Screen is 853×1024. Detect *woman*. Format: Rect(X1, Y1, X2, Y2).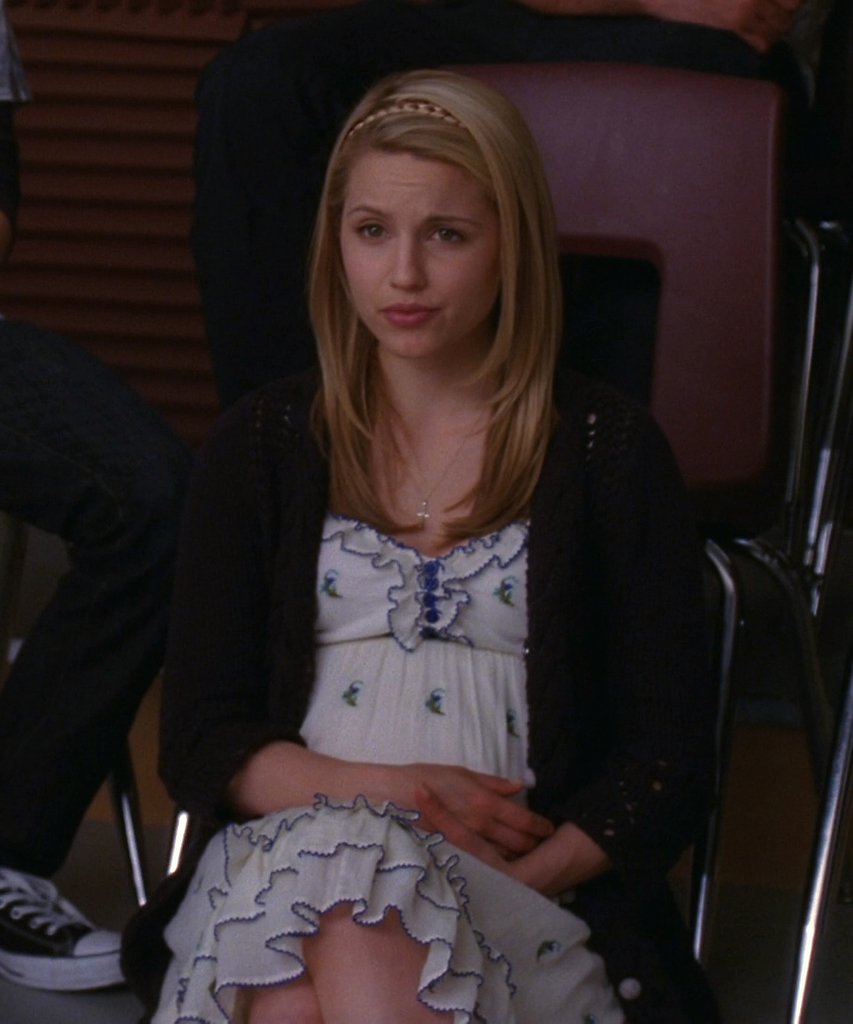
Rect(130, 79, 728, 978).
